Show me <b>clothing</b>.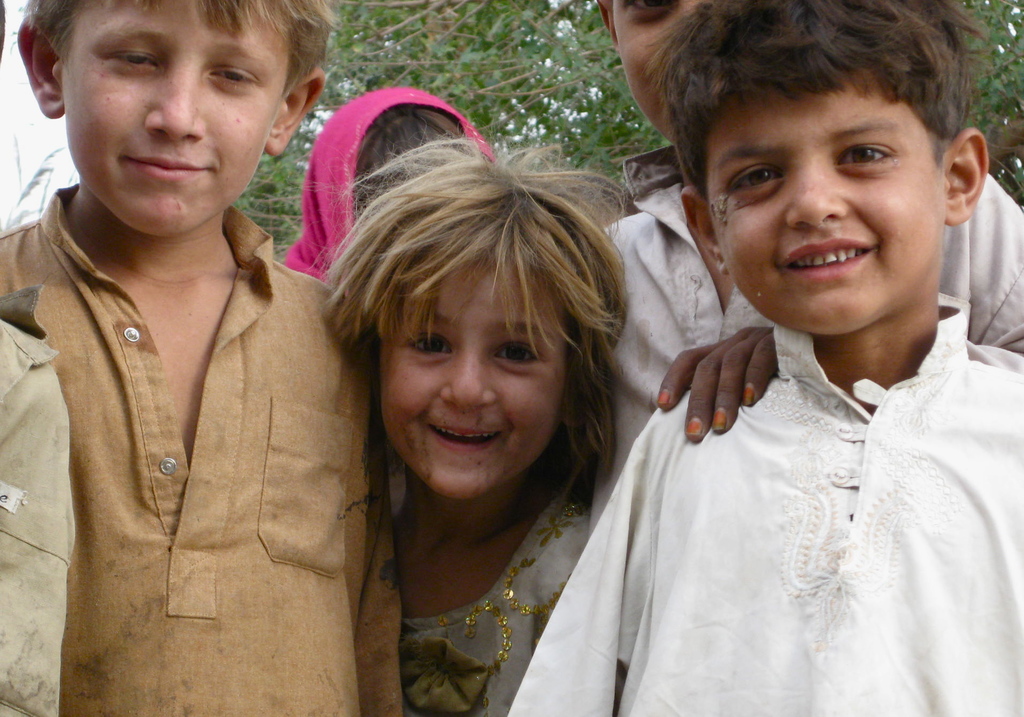
<b>clothing</b> is here: box=[0, 185, 404, 716].
